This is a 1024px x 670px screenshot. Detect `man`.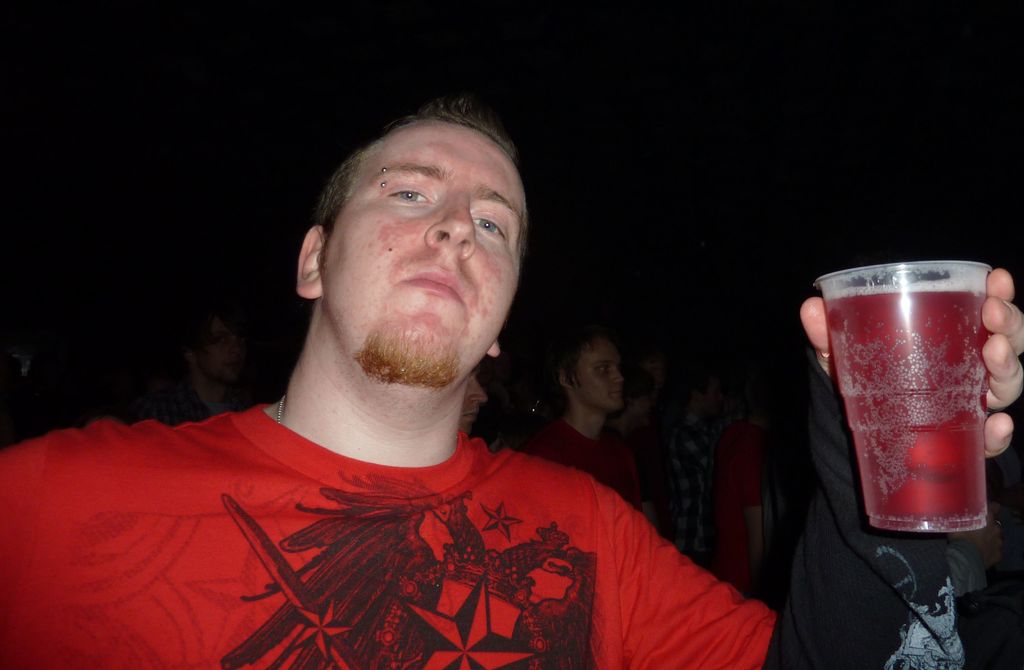
bbox=[166, 309, 266, 429].
